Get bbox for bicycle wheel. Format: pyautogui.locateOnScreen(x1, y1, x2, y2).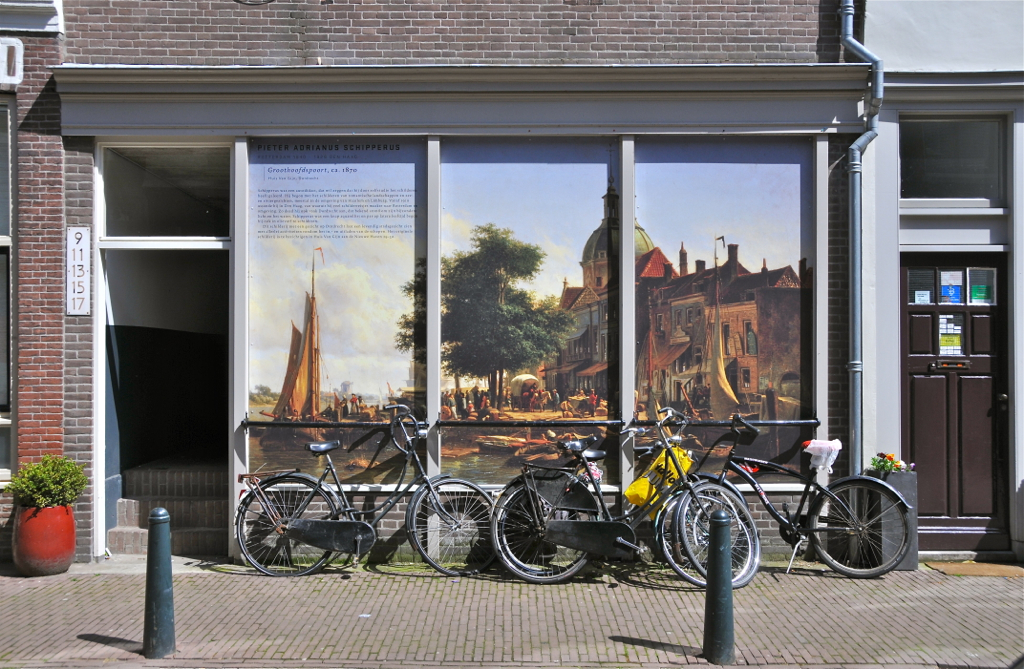
pyautogui.locateOnScreen(680, 483, 762, 590).
